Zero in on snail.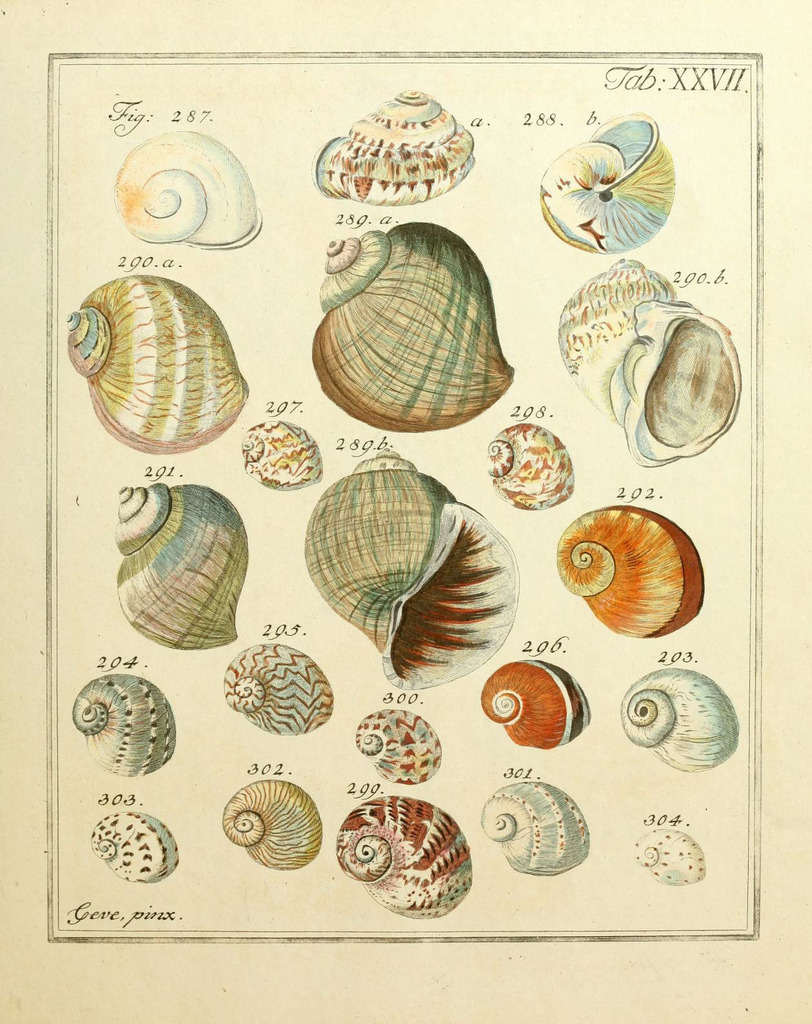
Zeroed in: 307, 86, 475, 211.
